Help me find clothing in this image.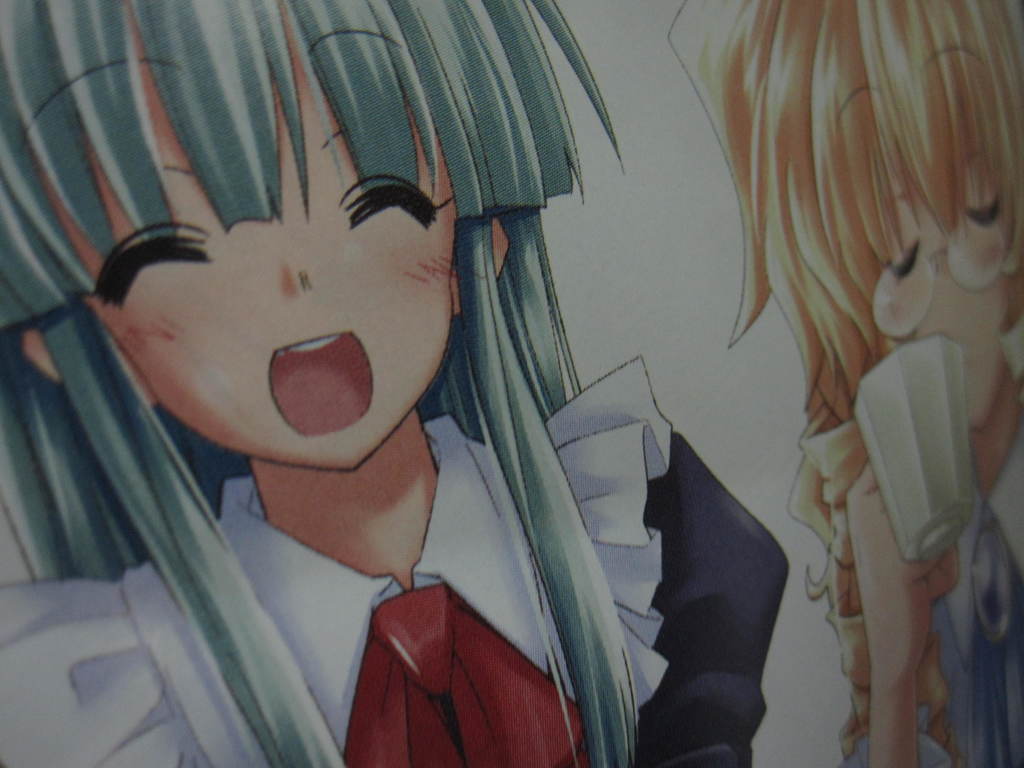
Found it: 788 415 1023 767.
